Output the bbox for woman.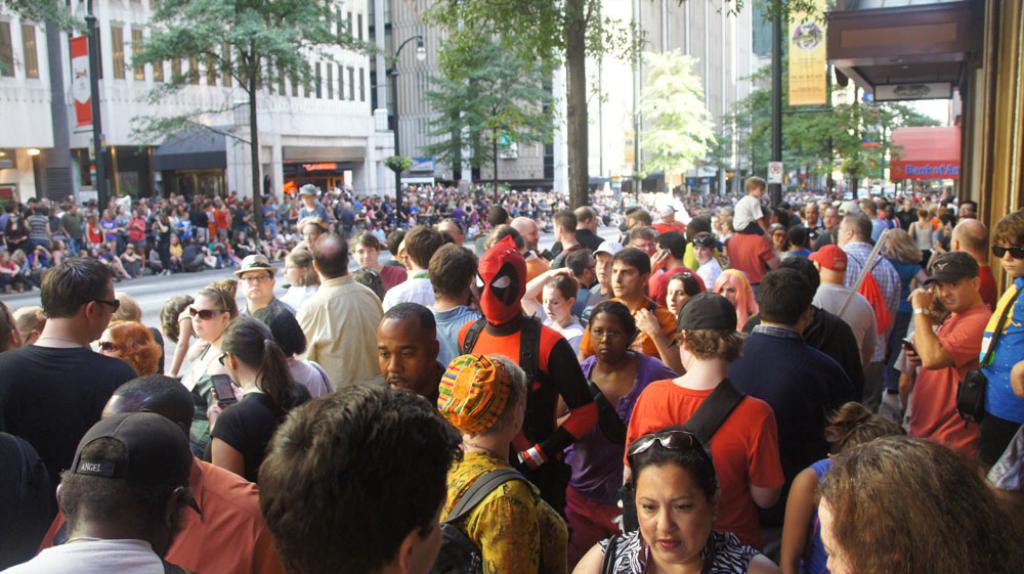
98 317 160 380.
